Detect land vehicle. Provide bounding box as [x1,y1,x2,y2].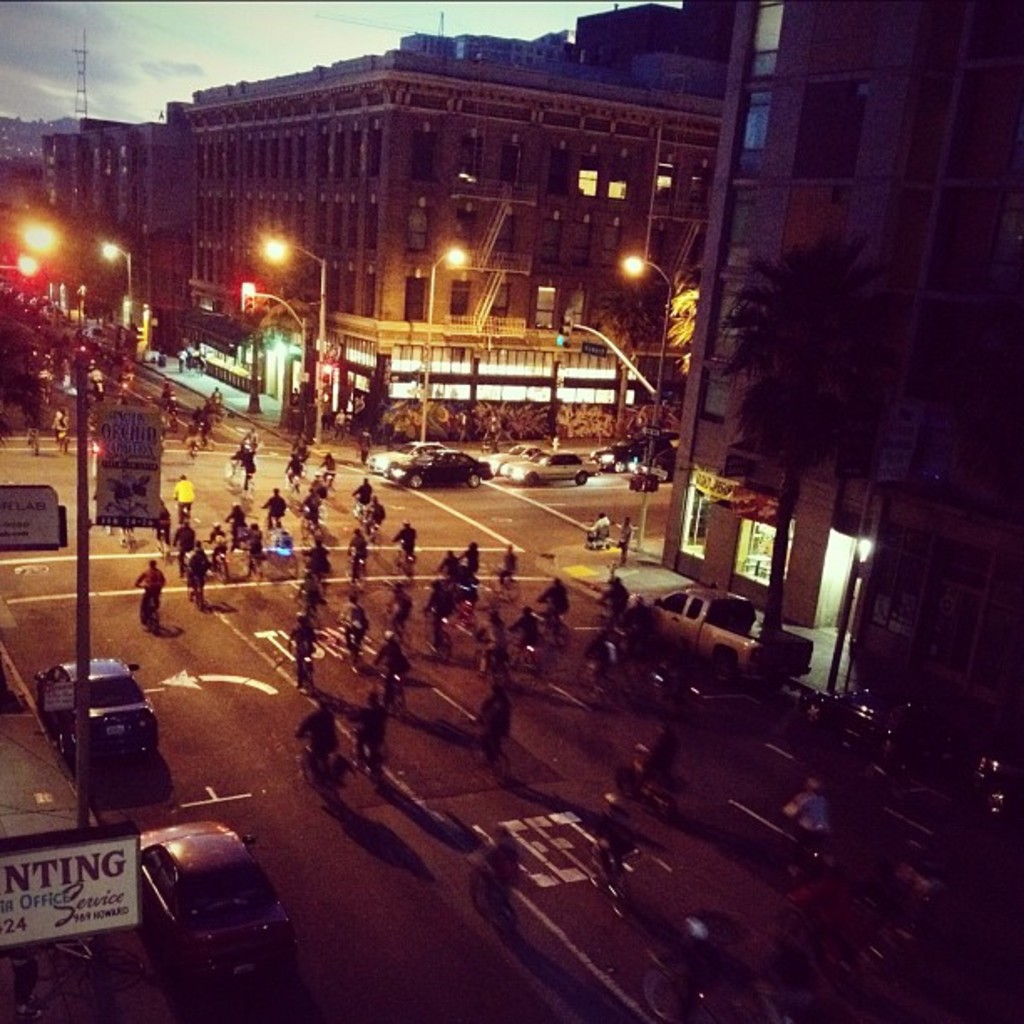
[627,582,820,686].
